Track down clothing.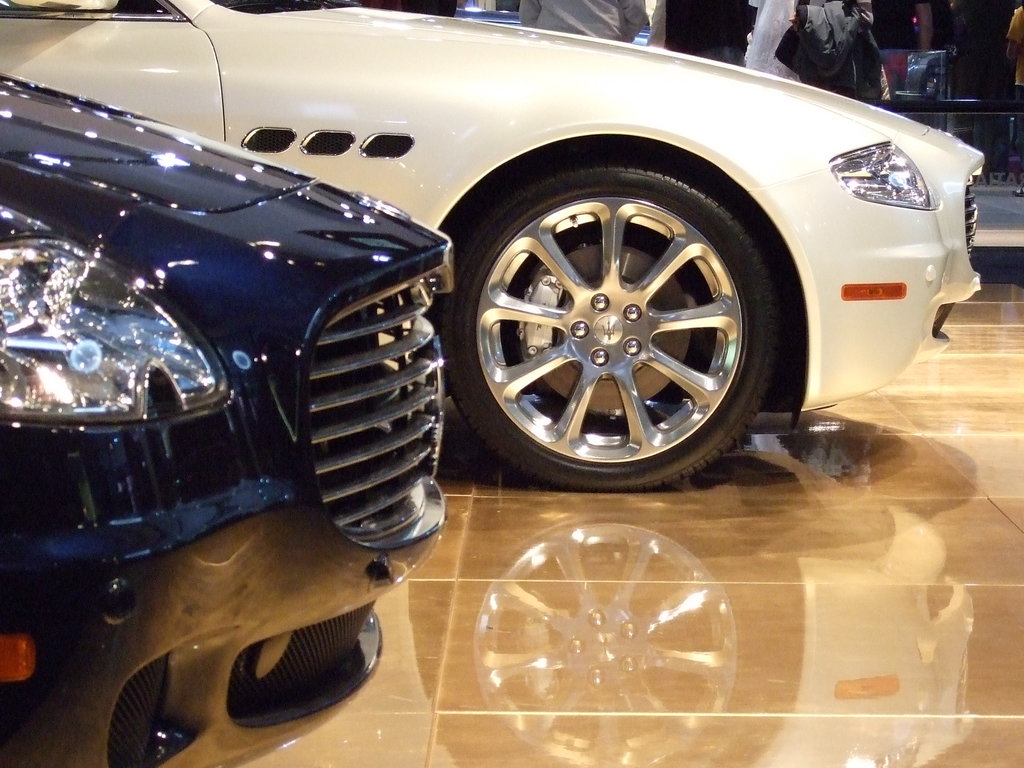
Tracked to Rect(1003, 3, 1023, 178).
